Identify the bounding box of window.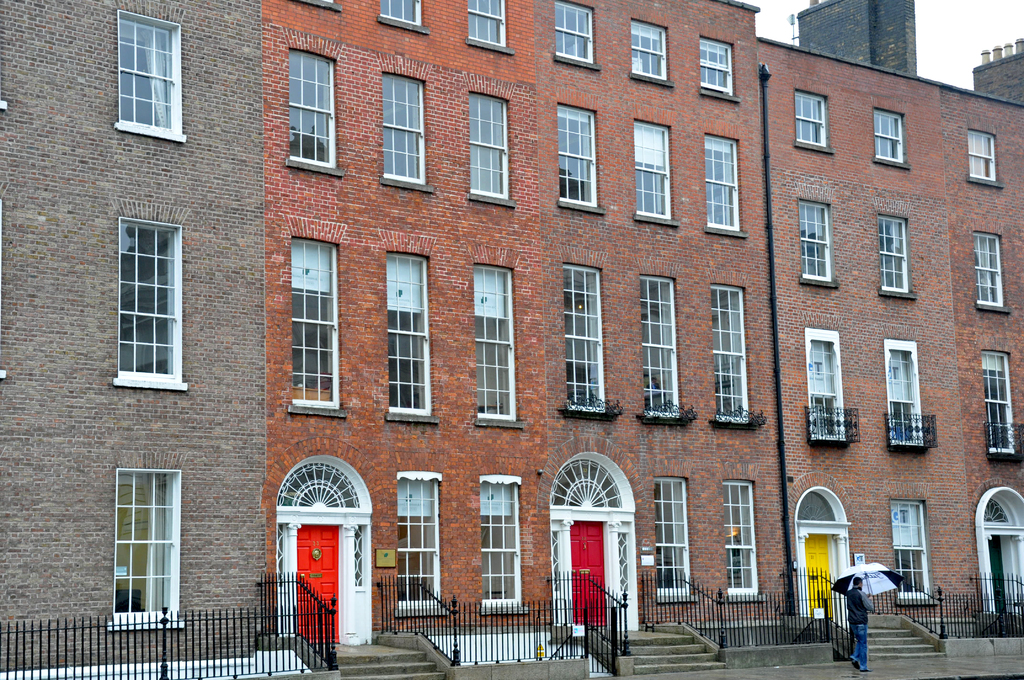
crop(474, 267, 516, 425).
